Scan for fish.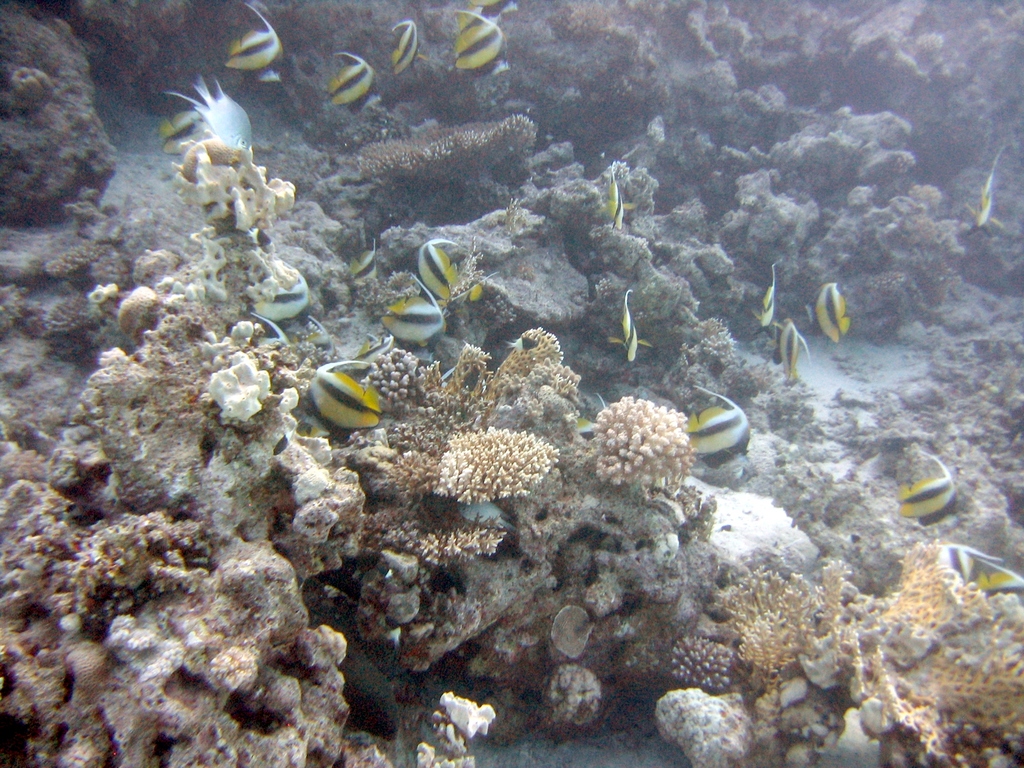
Scan result: <region>380, 275, 451, 355</region>.
